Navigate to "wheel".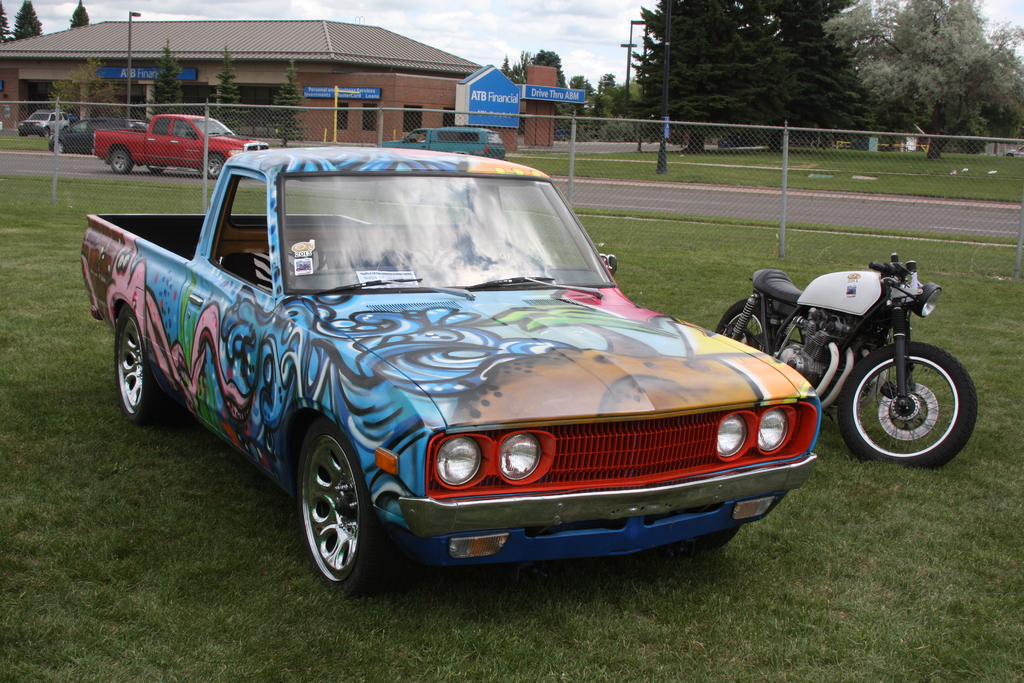
Navigation target: region(837, 341, 981, 472).
